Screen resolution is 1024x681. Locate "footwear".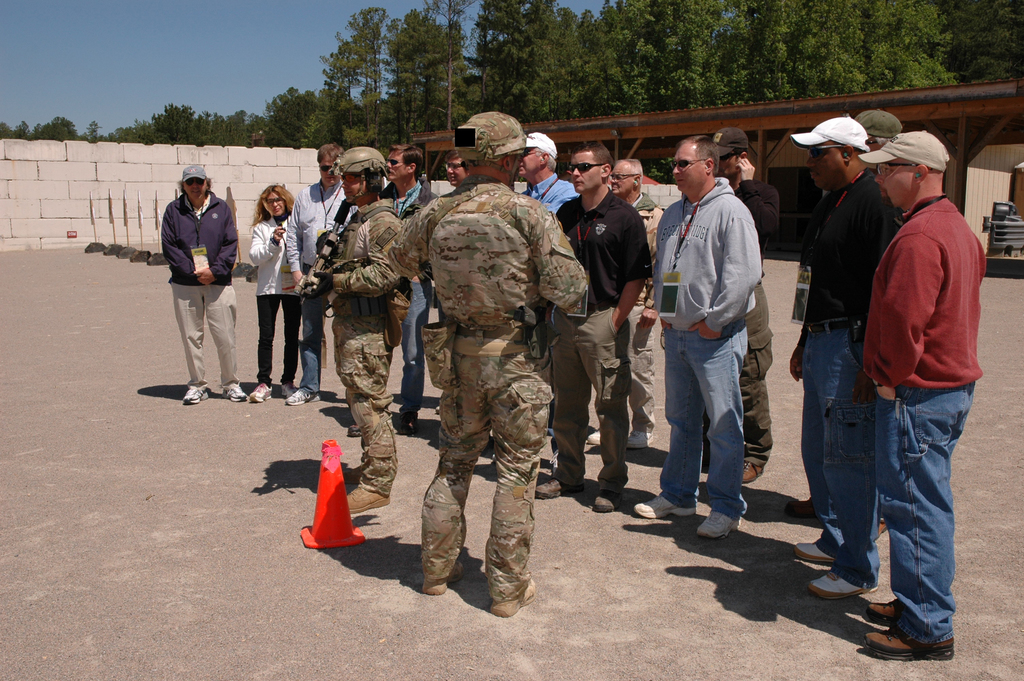
259, 380, 282, 407.
